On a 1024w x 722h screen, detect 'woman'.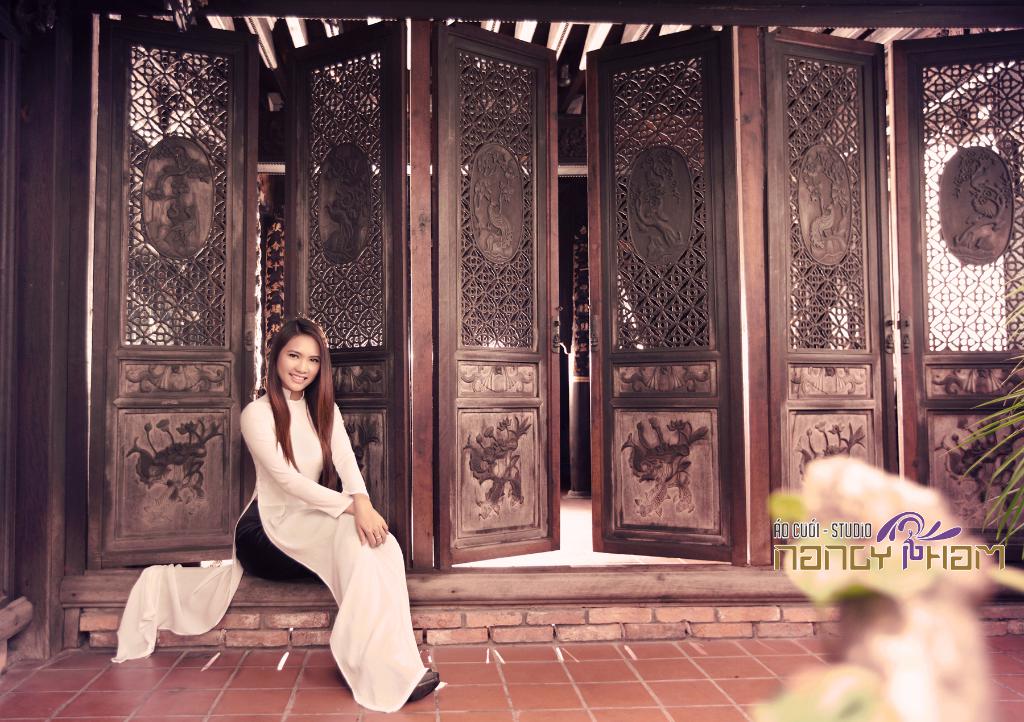
<box>222,303,409,700</box>.
